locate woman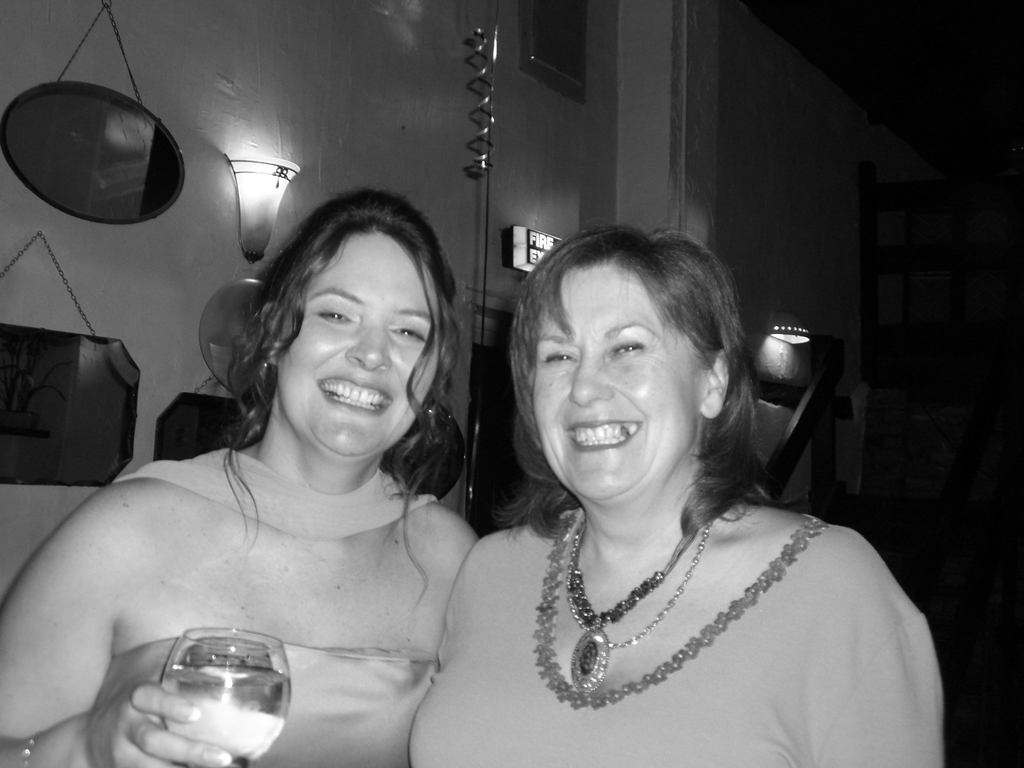
407/225/948/767
